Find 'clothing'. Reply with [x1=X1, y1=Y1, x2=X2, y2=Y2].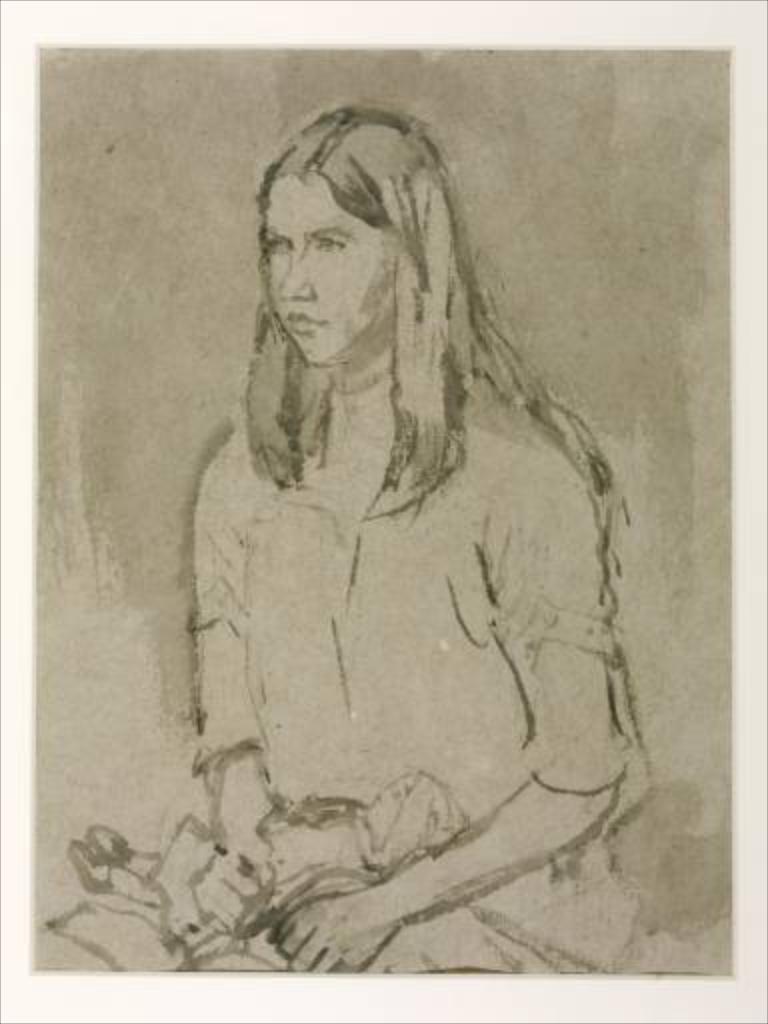
[x1=180, y1=382, x2=676, y2=1002].
